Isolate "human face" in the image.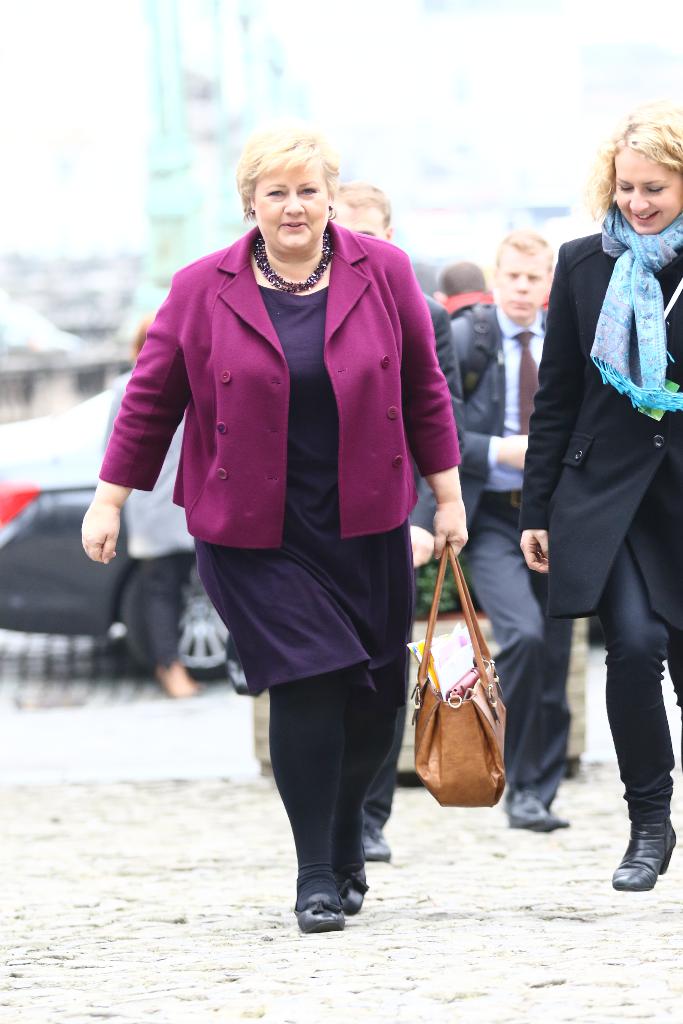
Isolated region: bbox=(495, 249, 551, 323).
